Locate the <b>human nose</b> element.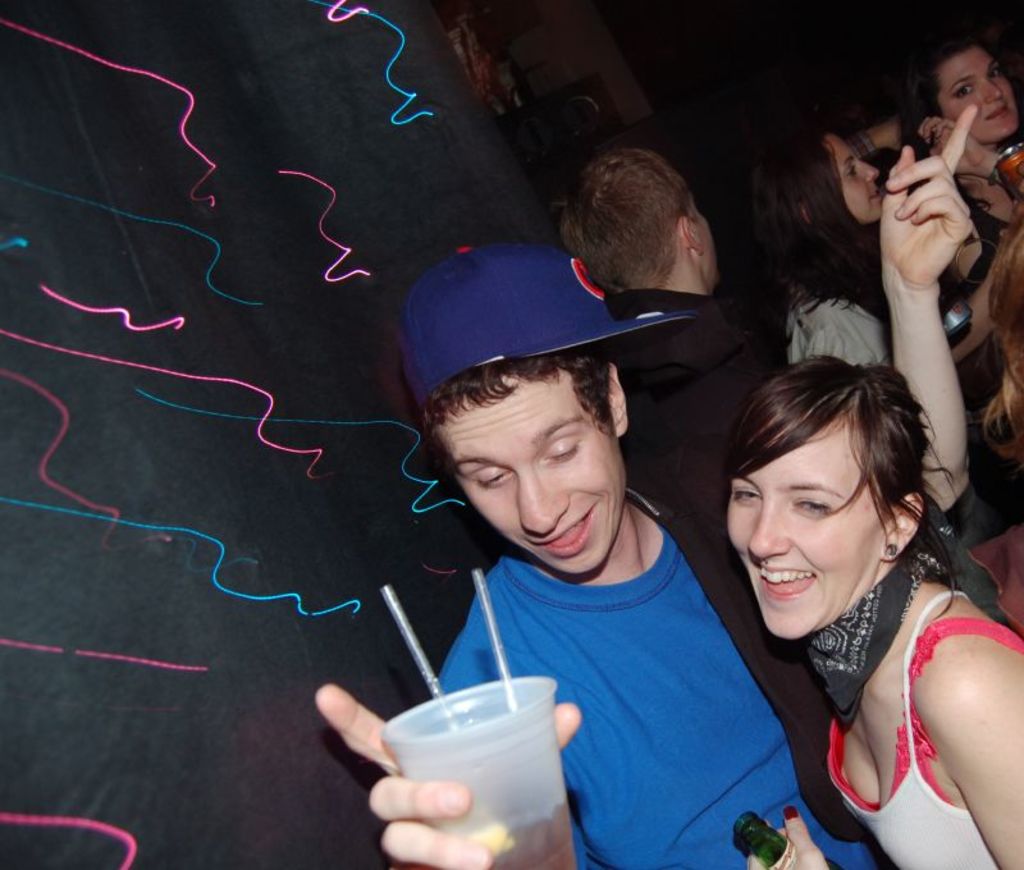
Element bbox: (860, 160, 881, 183).
